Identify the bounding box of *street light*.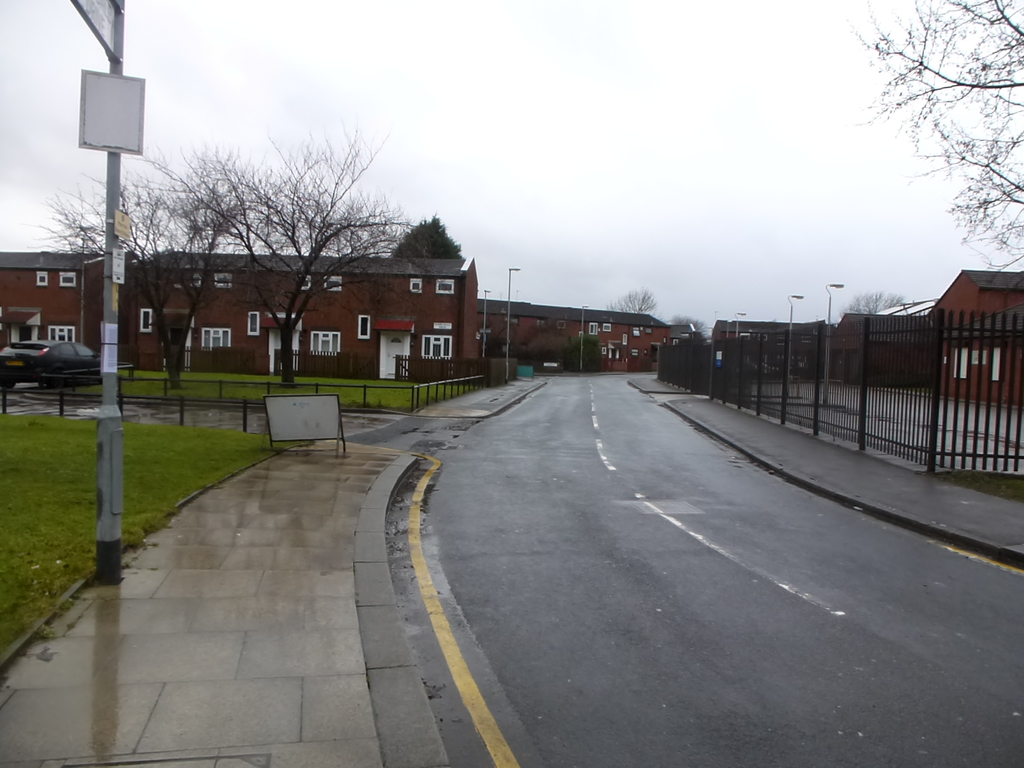
bbox=(824, 280, 845, 405).
